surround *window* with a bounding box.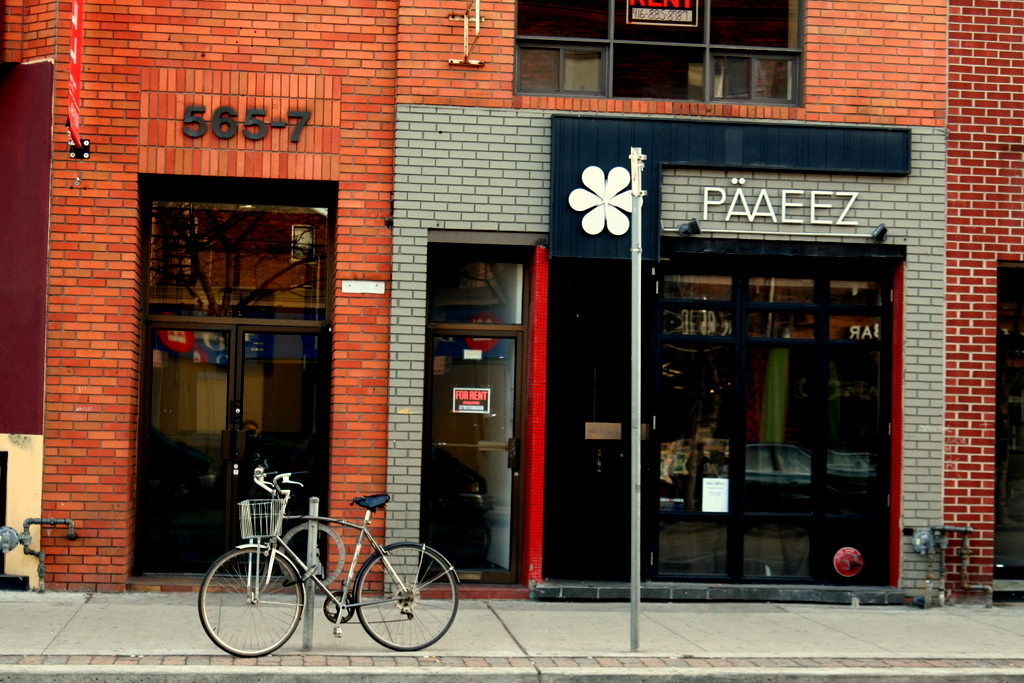
511 0 812 105.
